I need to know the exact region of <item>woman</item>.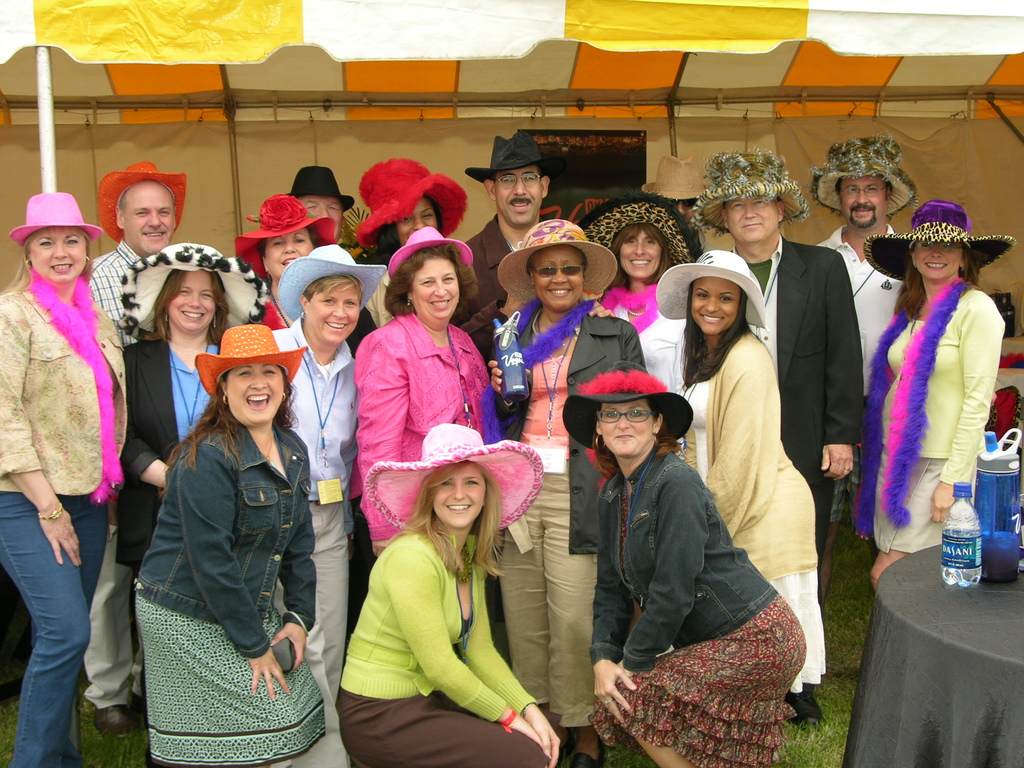
Region: [860, 196, 1017, 595].
